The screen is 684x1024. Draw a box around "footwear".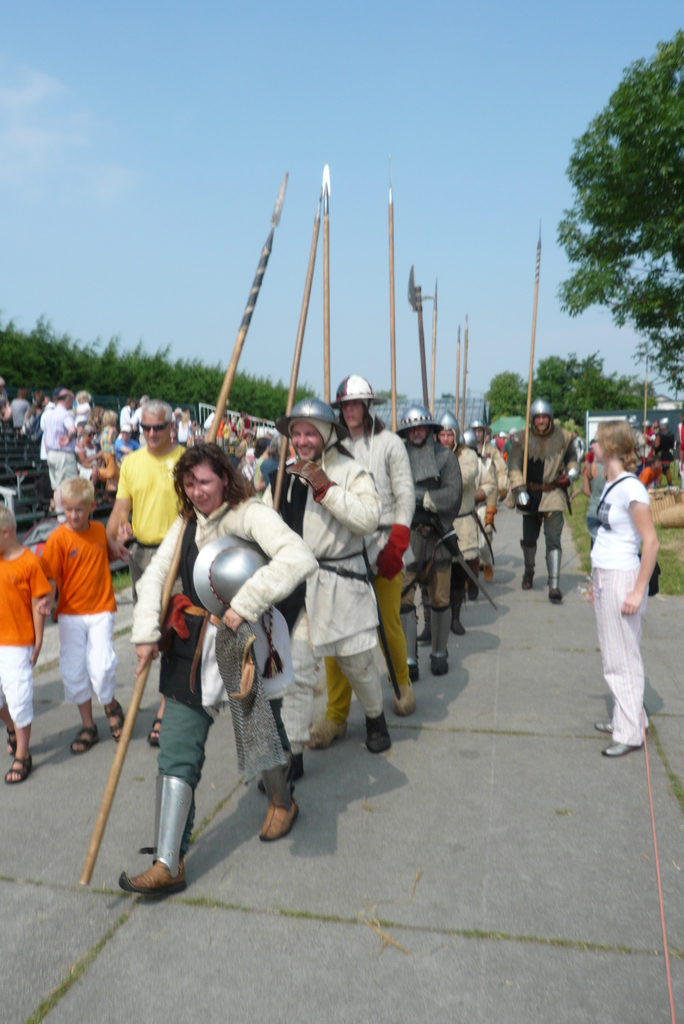
x1=305, y1=712, x2=349, y2=752.
